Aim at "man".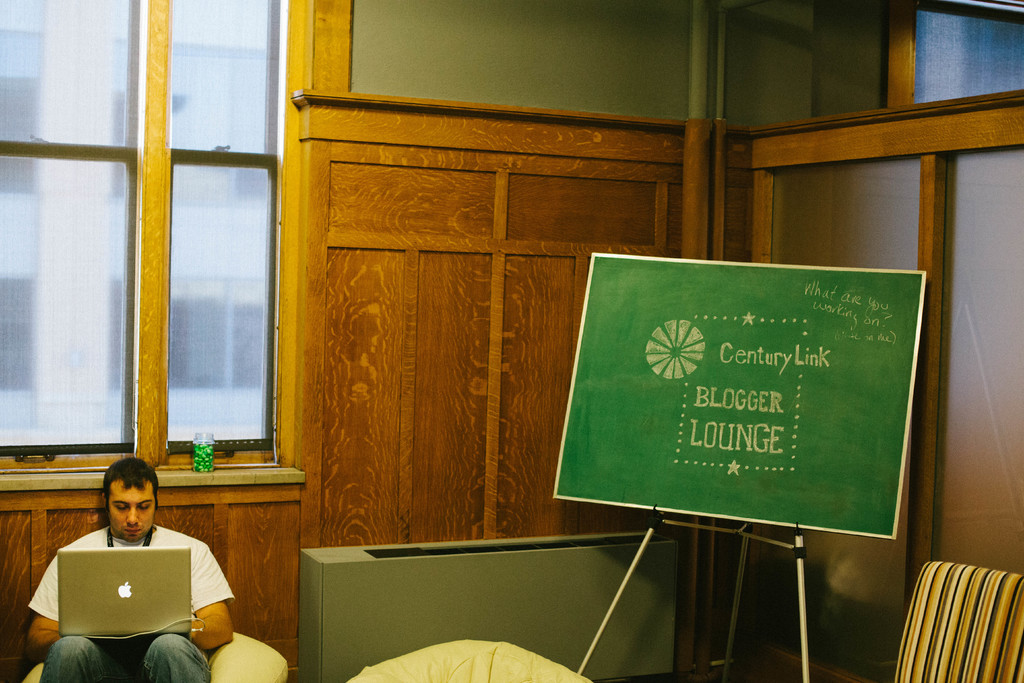
Aimed at x1=28 y1=476 x2=237 y2=663.
